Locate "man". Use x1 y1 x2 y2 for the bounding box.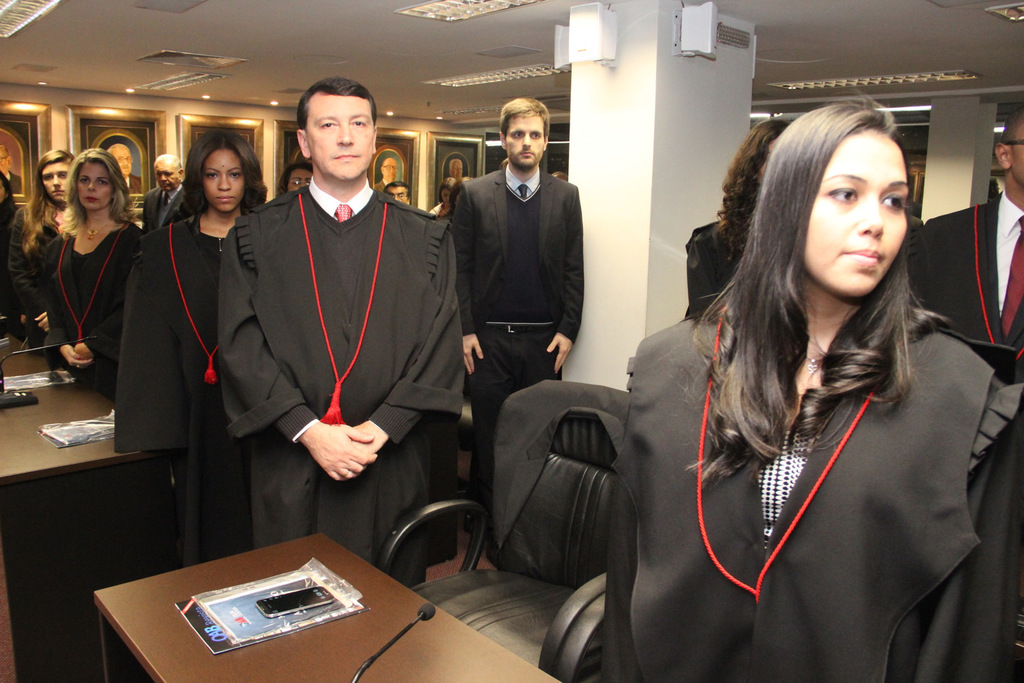
386 182 410 202.
